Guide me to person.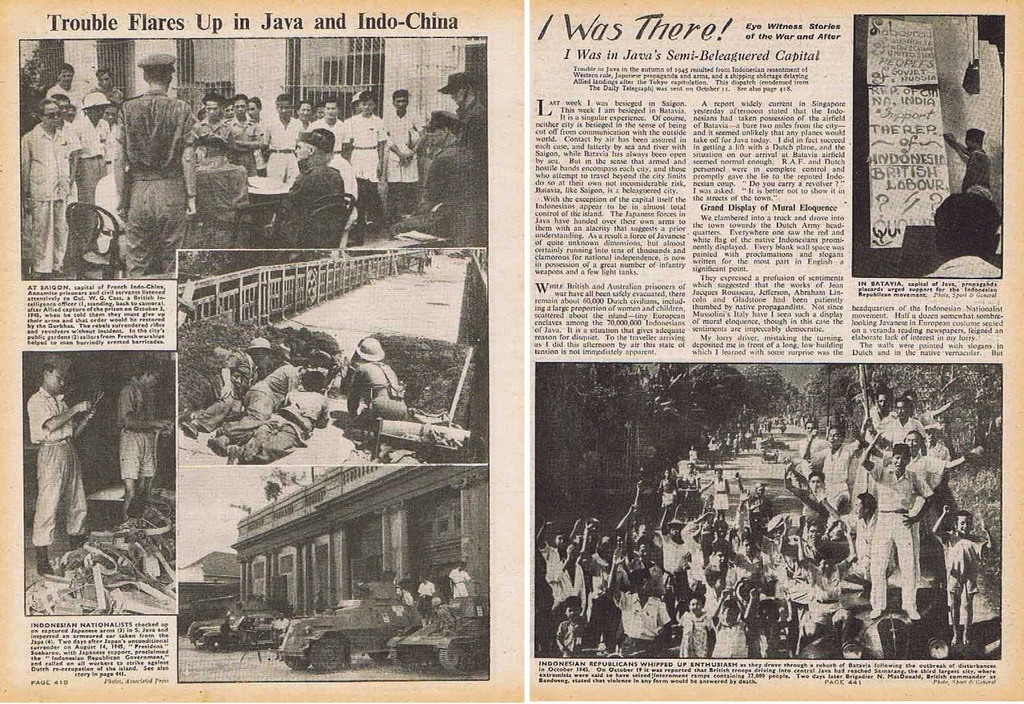
Guidance: 179:338:276:439.
